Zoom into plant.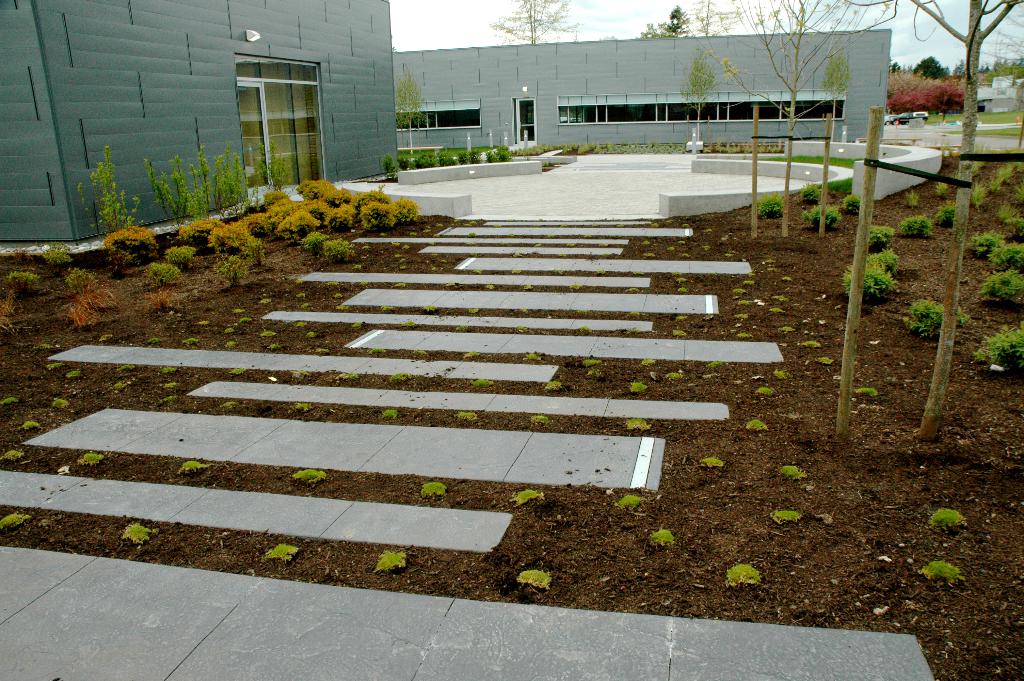
Zoom target: bbox=[863, 224, 892, 250].
